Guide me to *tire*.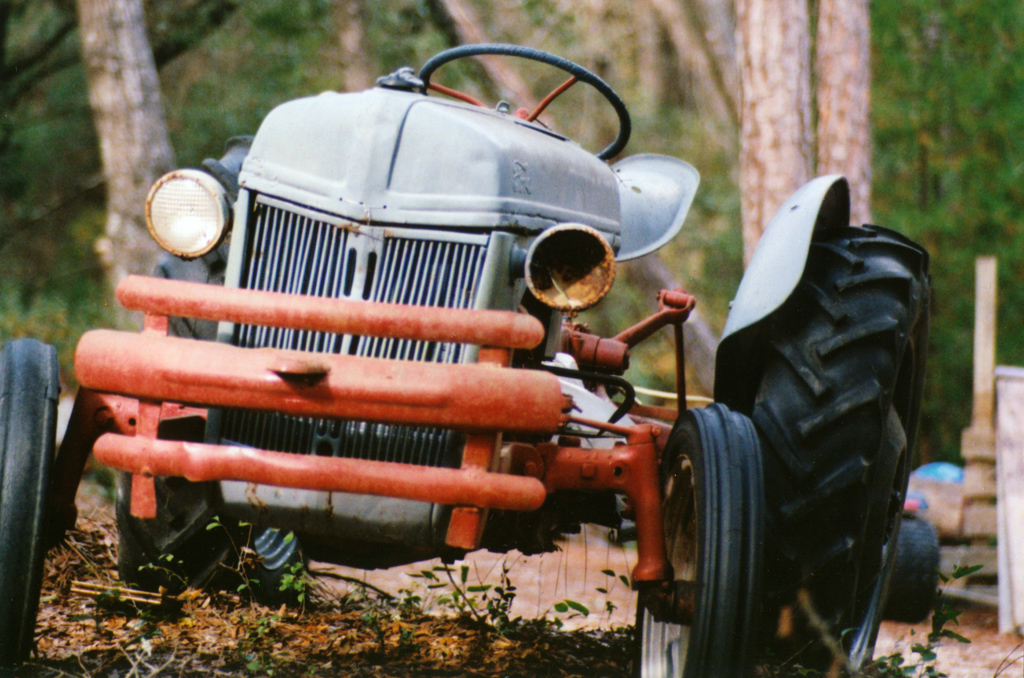
Guidance: Rect(890, 520, 936, 626).
